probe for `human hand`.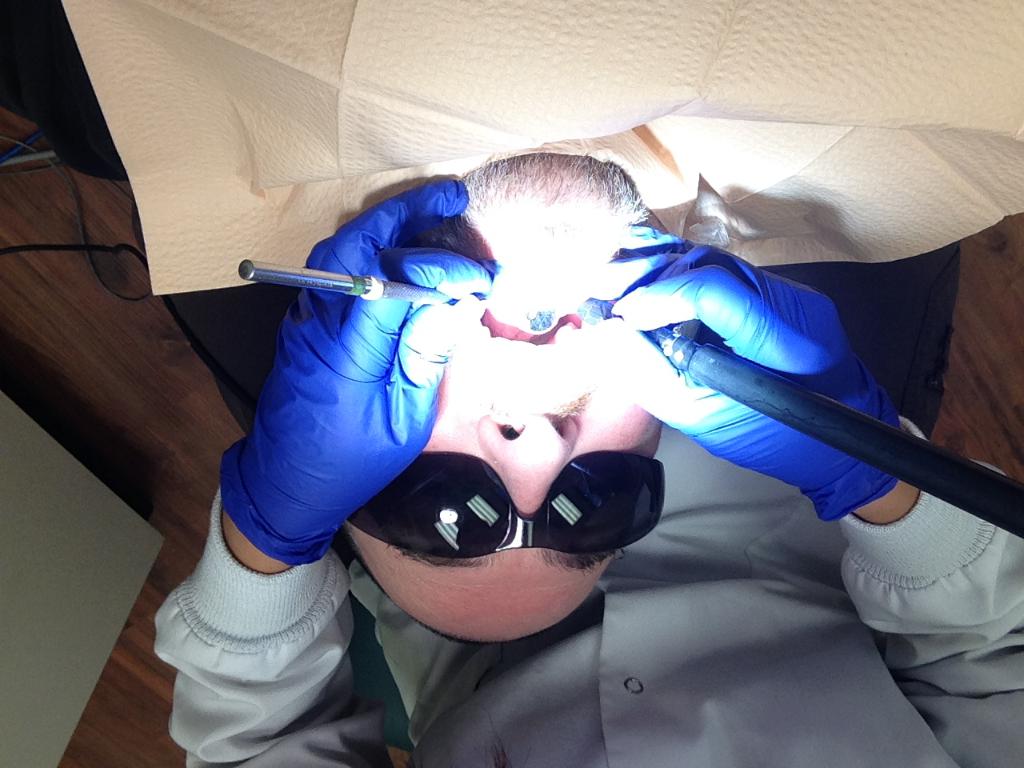
Probe result: left=242, top=178, right=494, bottom=550.
